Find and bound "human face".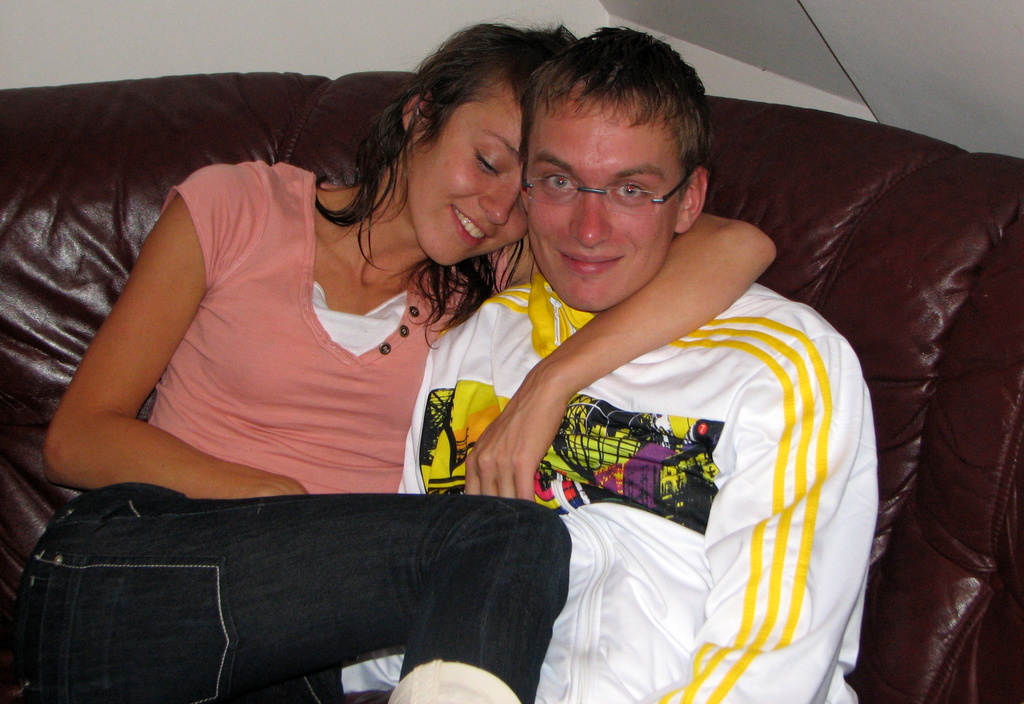
Bound: {"x1": 524, "y1": 97, "x2": 690, "y2": 310}.
